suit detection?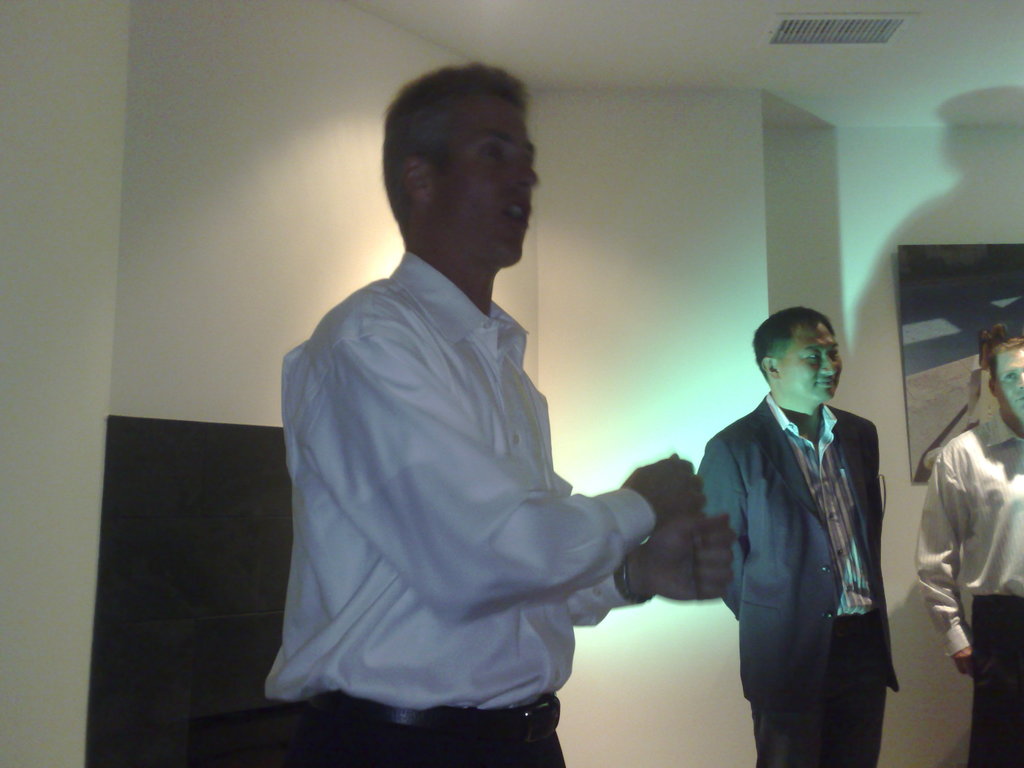
(left=696, top=321, right=913, bottom=752)
